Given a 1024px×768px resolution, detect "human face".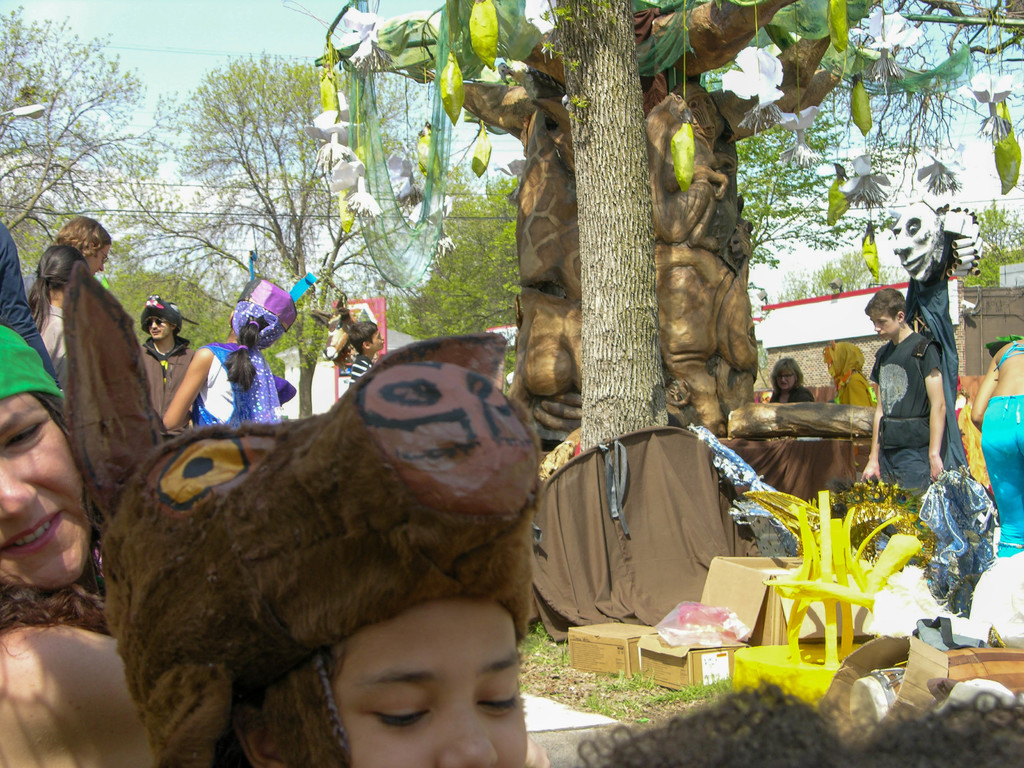
select_region(370, 328, 386, 348).
